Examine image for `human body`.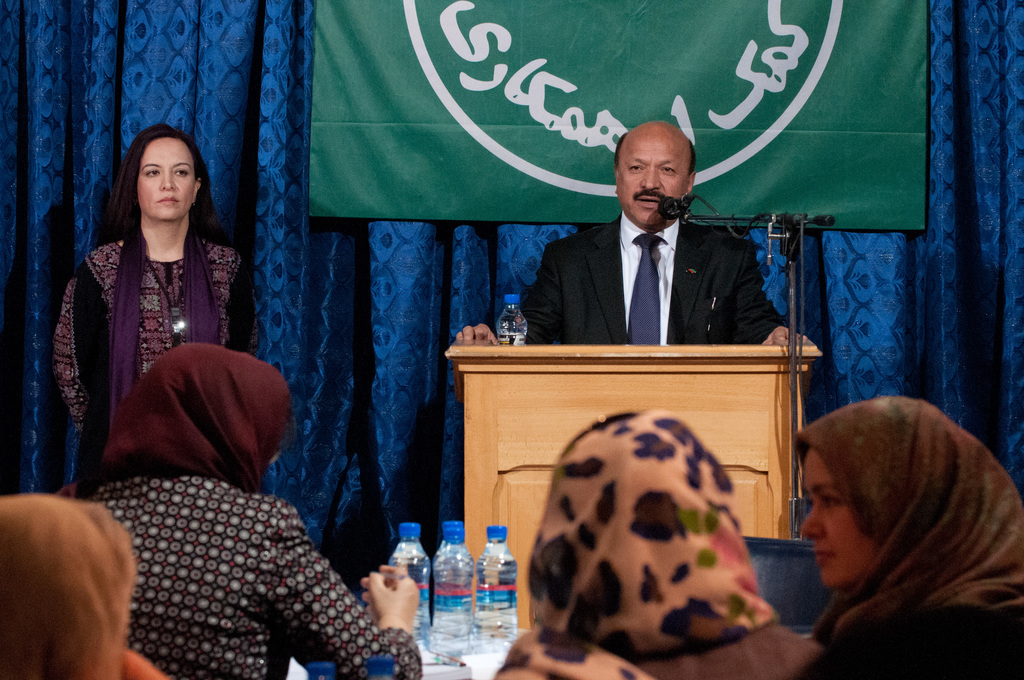
Examination result: <bbox>456, 120, 815, 348</bbox>.
